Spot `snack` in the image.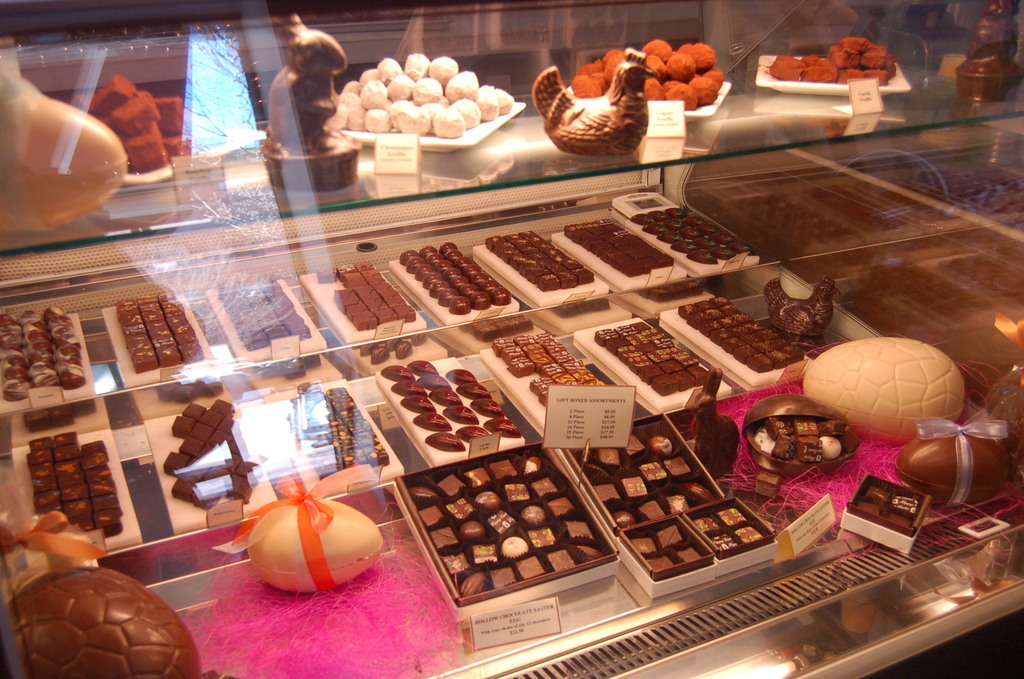
`snack` found at 458:381:493:399.
